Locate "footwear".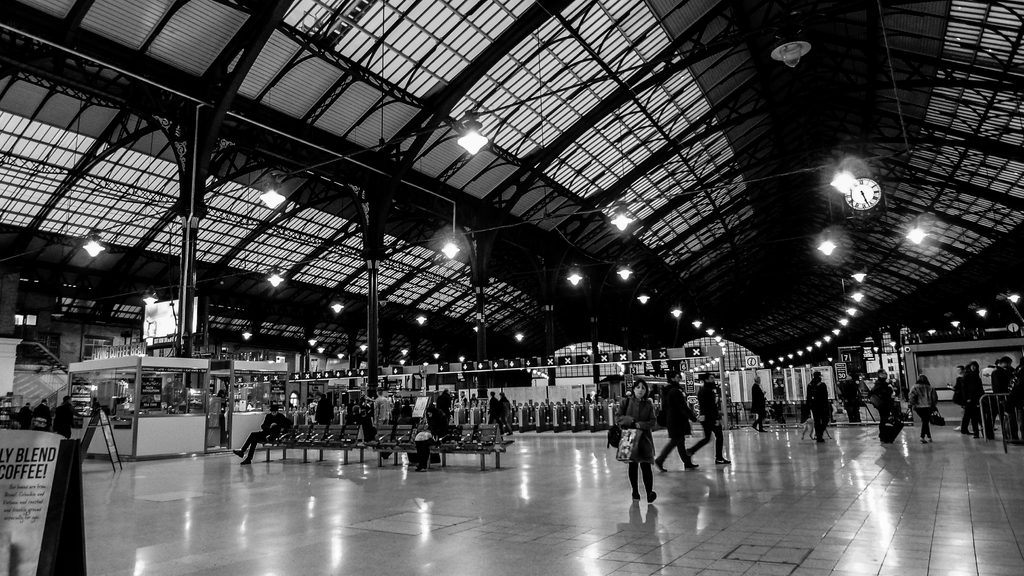
Bounding box: 751/425/755/429.
